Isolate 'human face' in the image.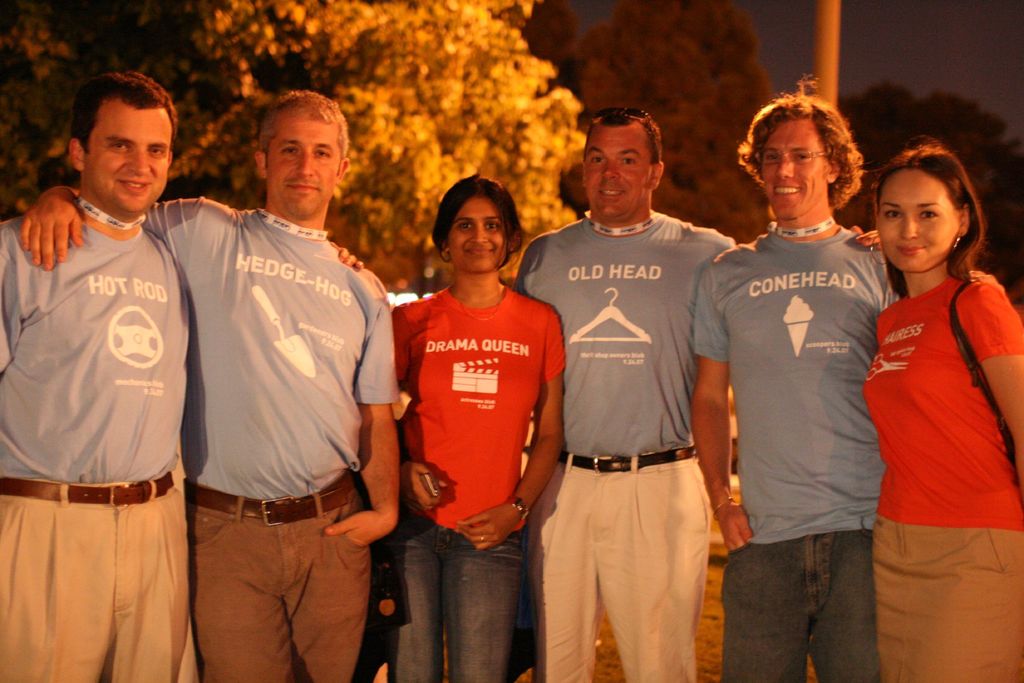
Isolated region: pyautogui.locateOnScreen(876, 171, 965, 273).
